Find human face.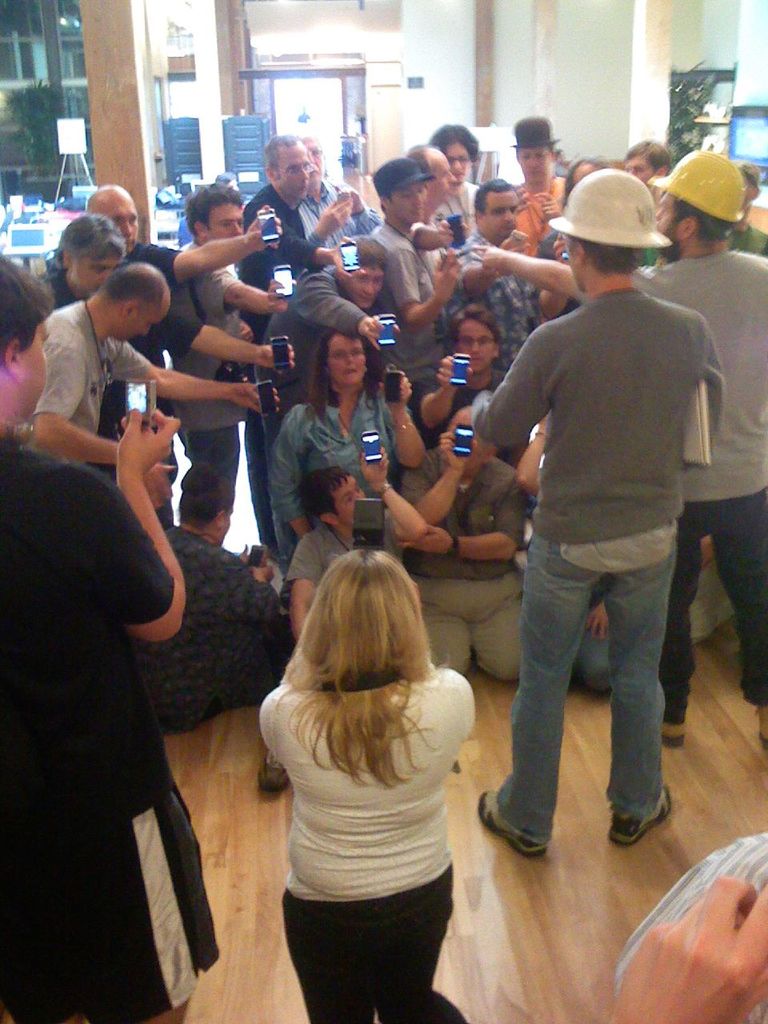
{"left": 658, "top": 193, "right": 673, "bottom": 231}.
